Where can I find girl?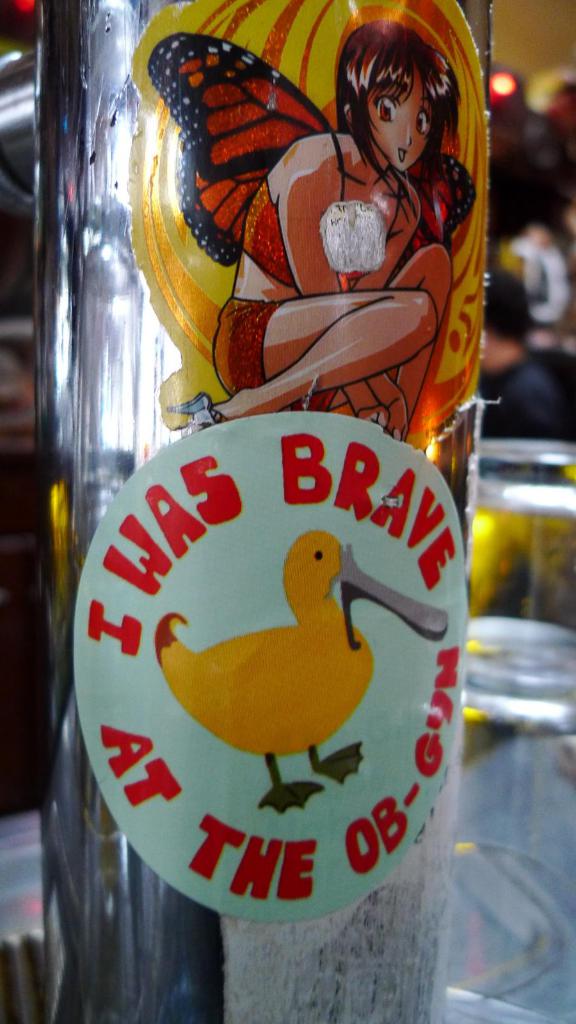
You can find it at x1=148, y1=19, x2=477, y2=445.
